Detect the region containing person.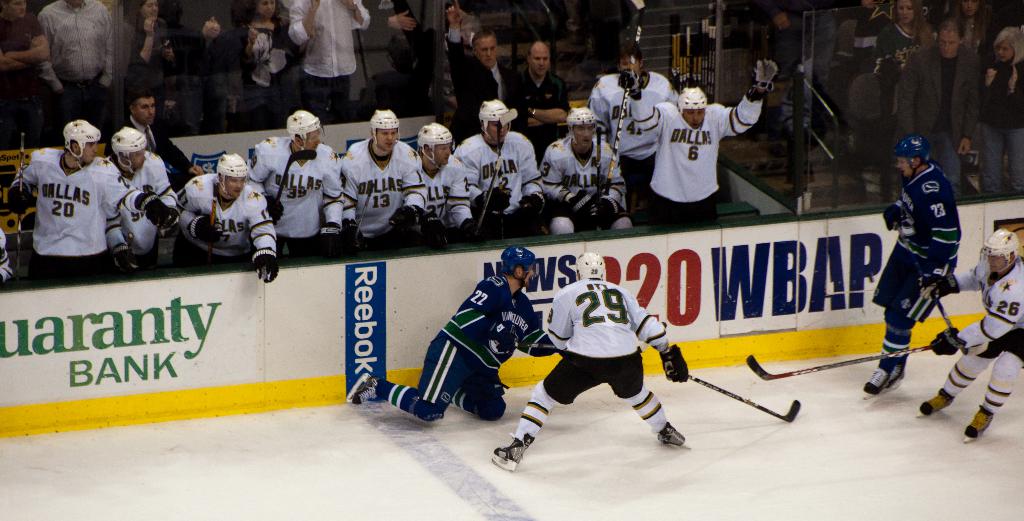
<region>3, 0, 50, 150</region>.
